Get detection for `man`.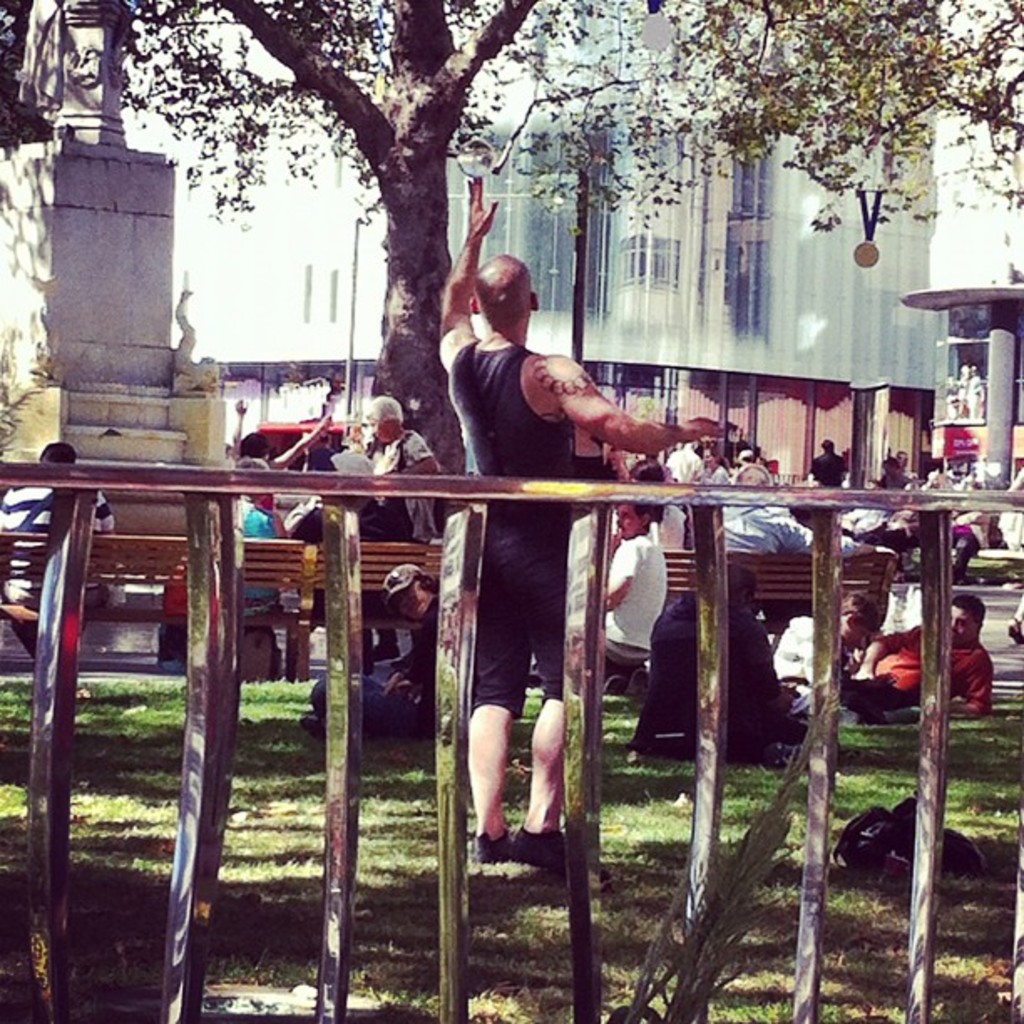
Detection: (x1=696, y1=453, x2=900, y2=627).
